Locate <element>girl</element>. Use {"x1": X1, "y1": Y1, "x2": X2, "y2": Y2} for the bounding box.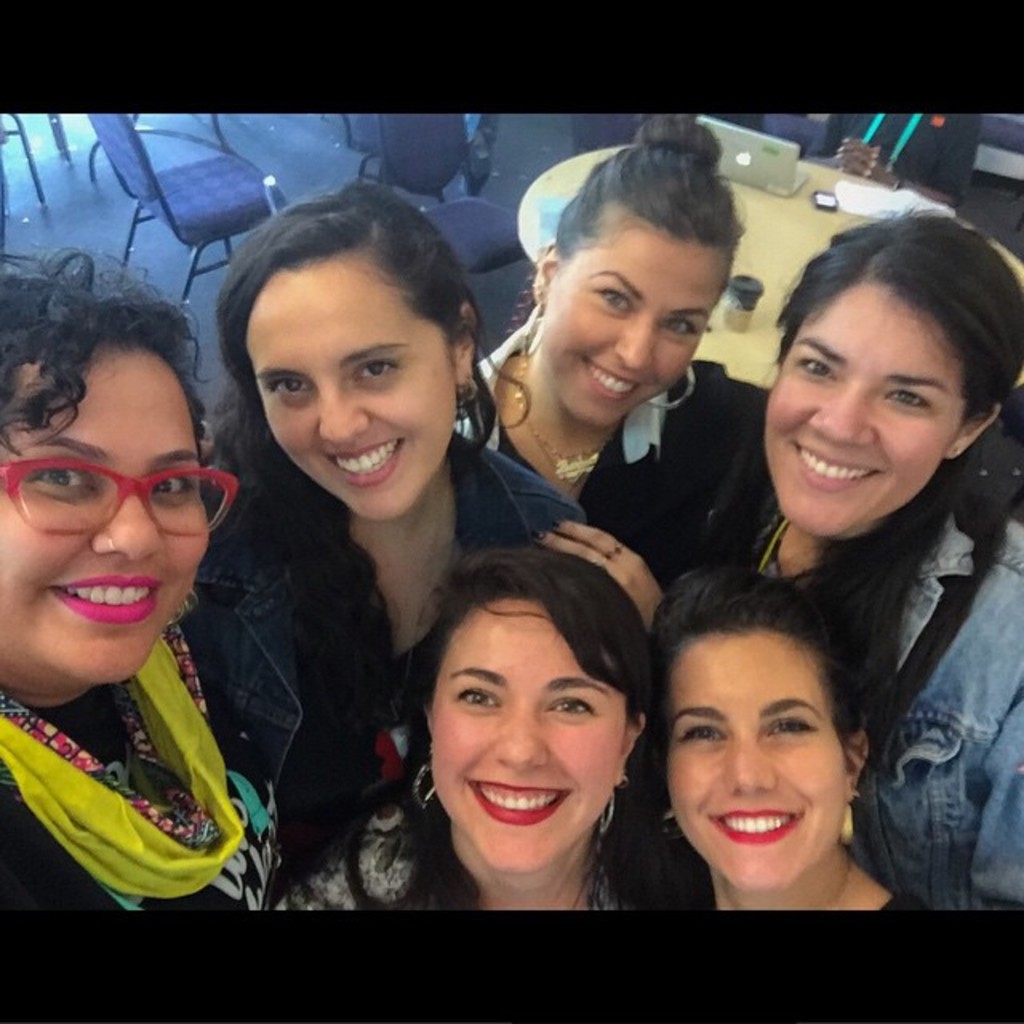
{"x1": 442, "y1": 115, "x2": 813, "y2": 571}.
